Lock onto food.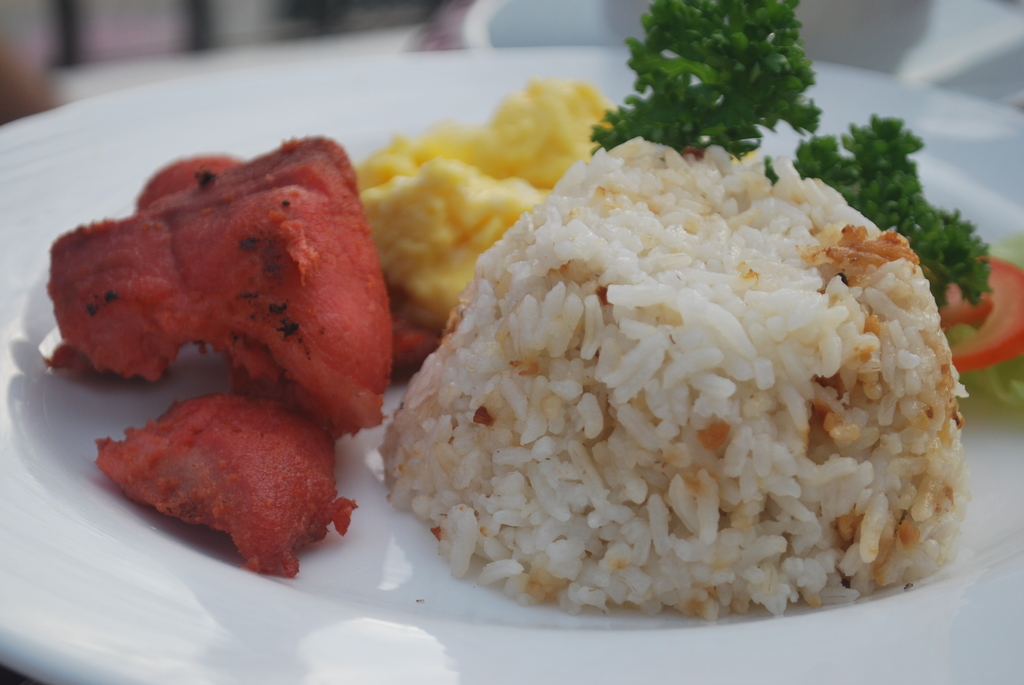
Locked: 44/132/394/431.
